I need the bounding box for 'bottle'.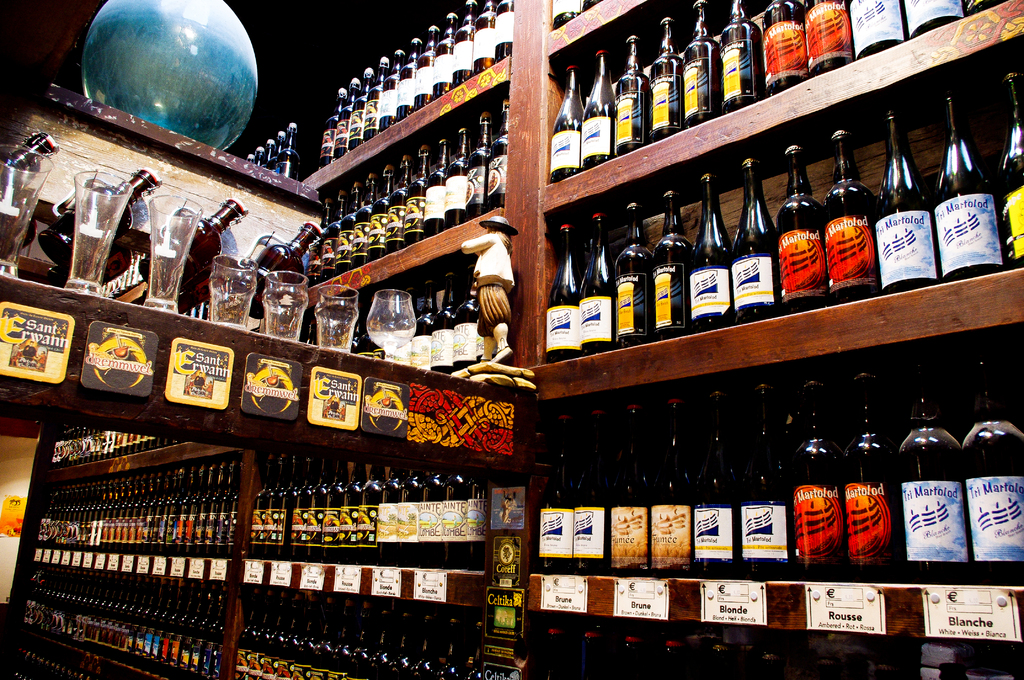
Here it is: box(792, 382, 846, 587).
